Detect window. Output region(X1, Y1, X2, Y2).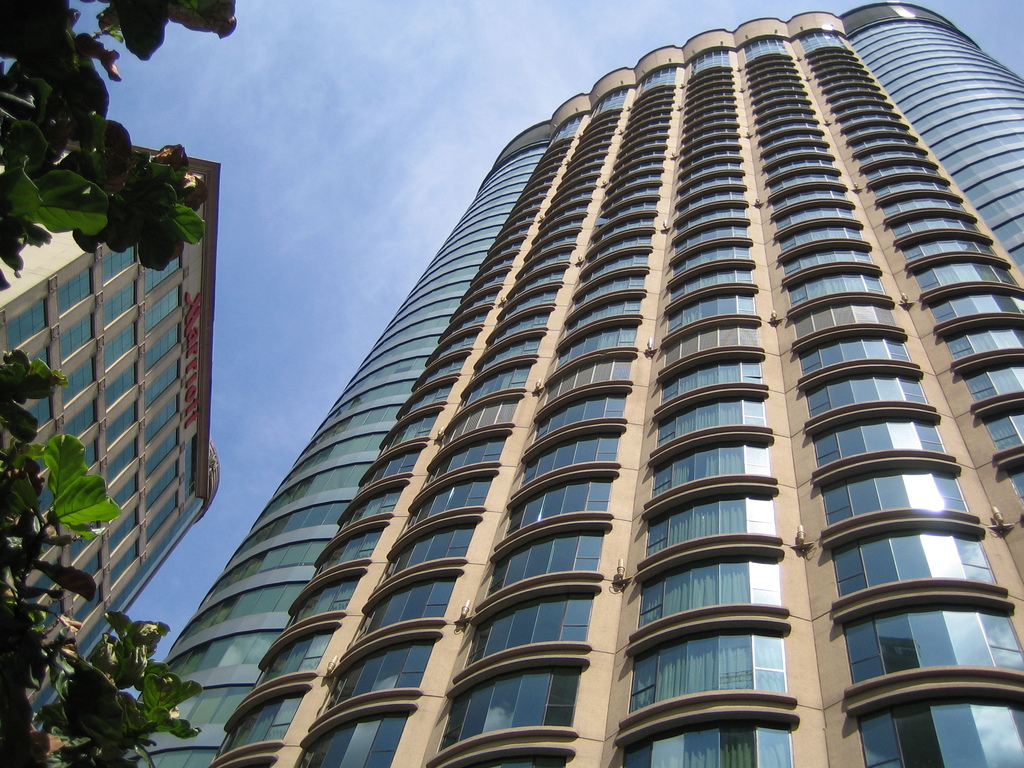
region(655, 351, 765, 402).
